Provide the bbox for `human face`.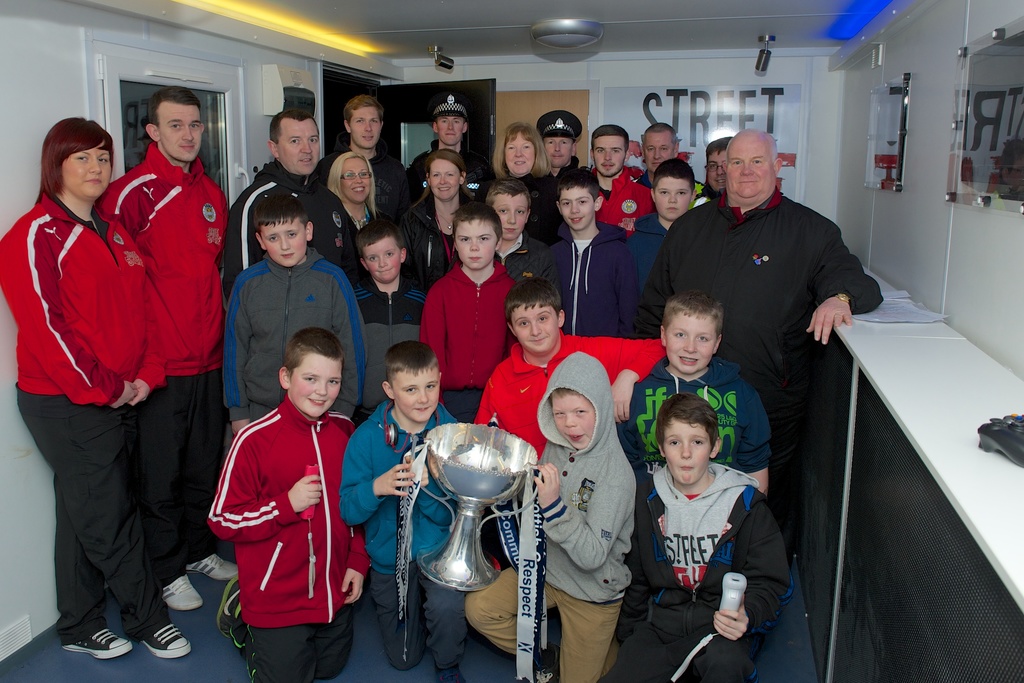
{"x1": 669, "y1": 311, "x2": 715, "y2": 374}.
